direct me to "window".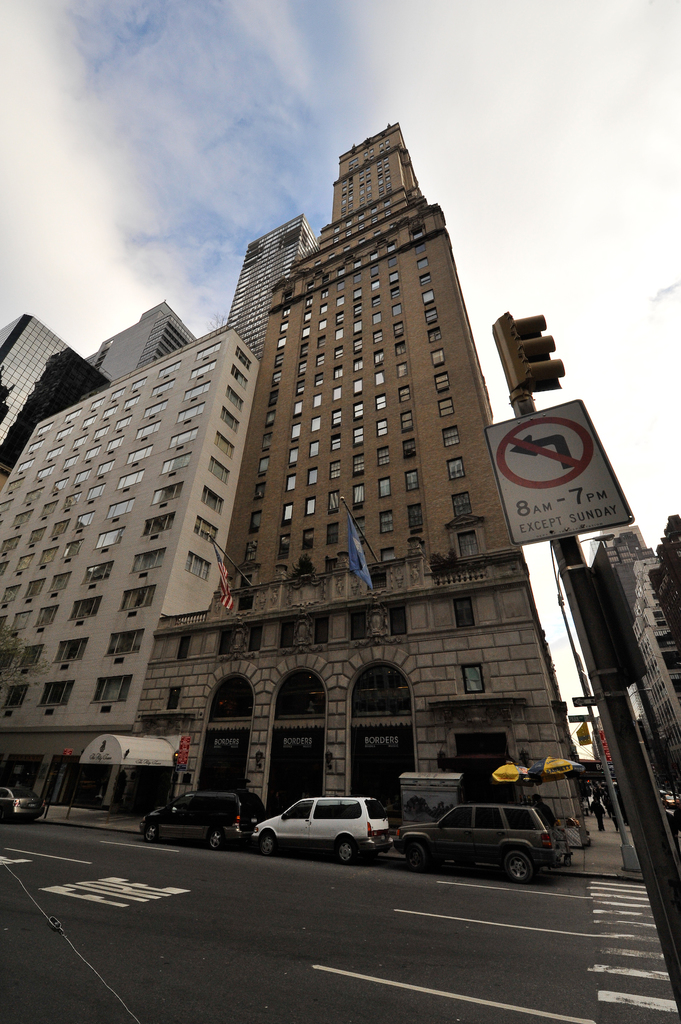
Direction: crop(419, 253, 429, 269).
